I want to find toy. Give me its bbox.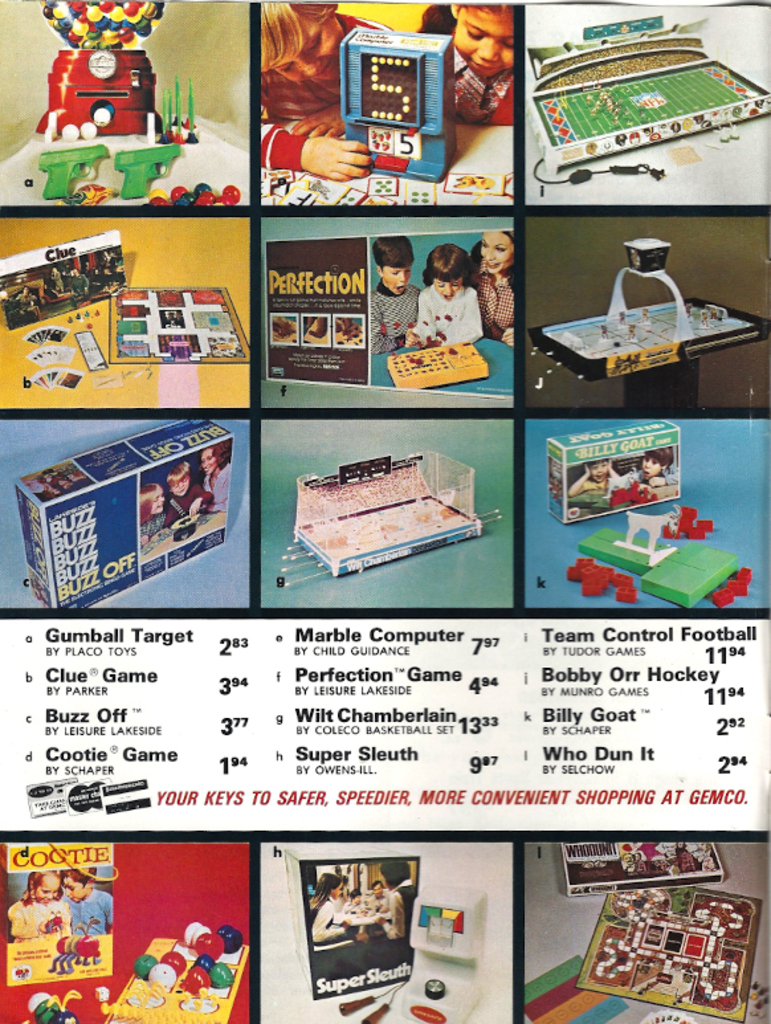
342,34,456,181.
